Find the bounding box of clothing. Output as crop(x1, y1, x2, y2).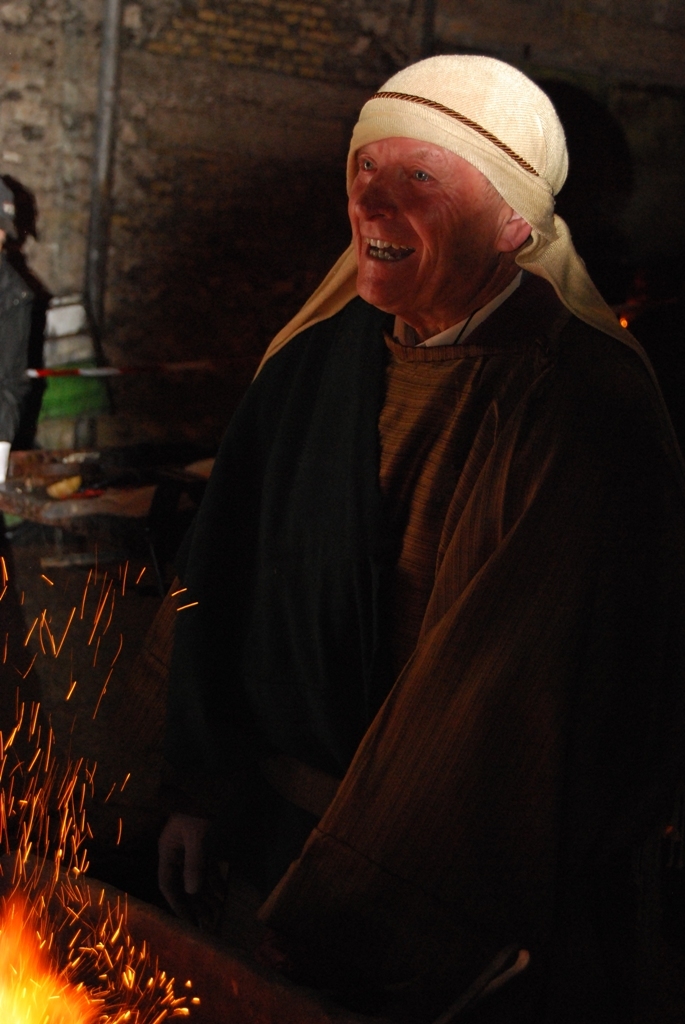
crop(0, 255, 40, 459).
